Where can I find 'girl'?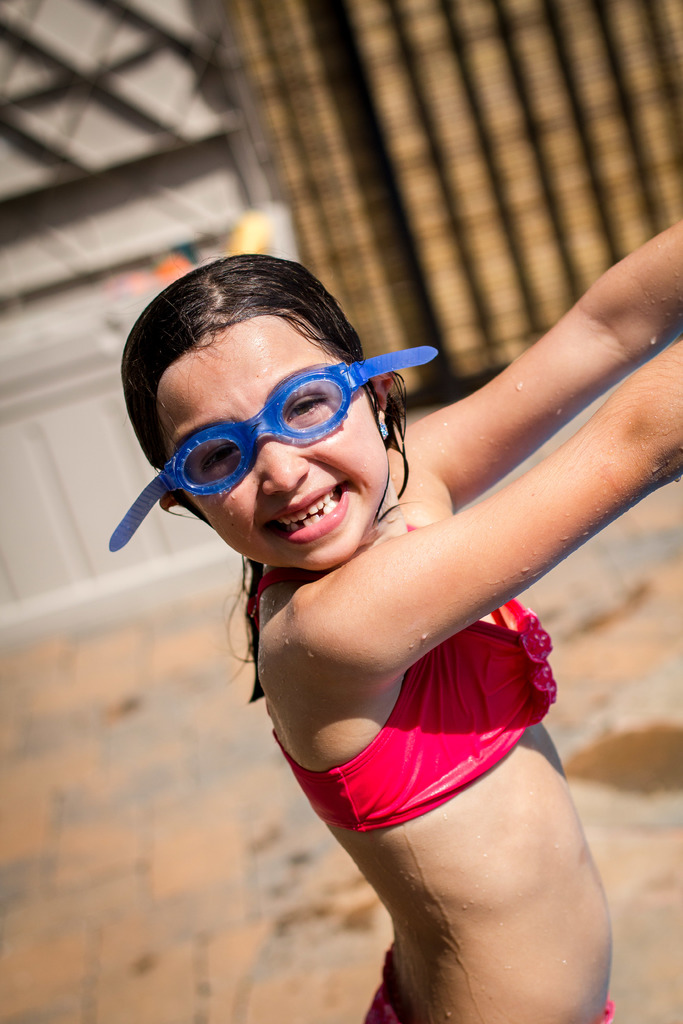
You can find it at crop(111, 223, 681, 1020).
